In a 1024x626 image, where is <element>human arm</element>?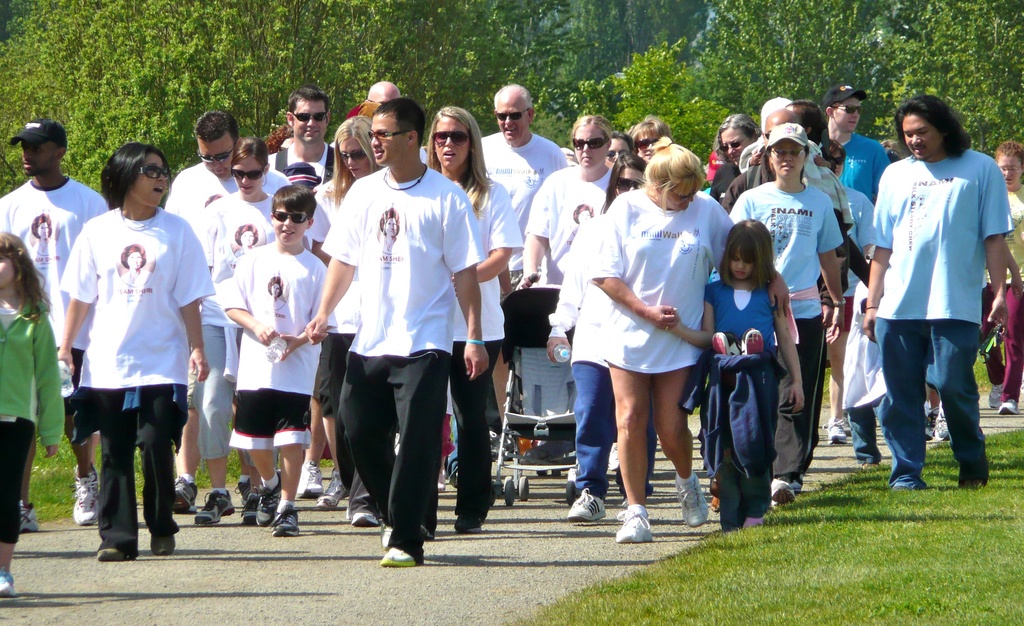
bbox(817, 186, 853, 353).
